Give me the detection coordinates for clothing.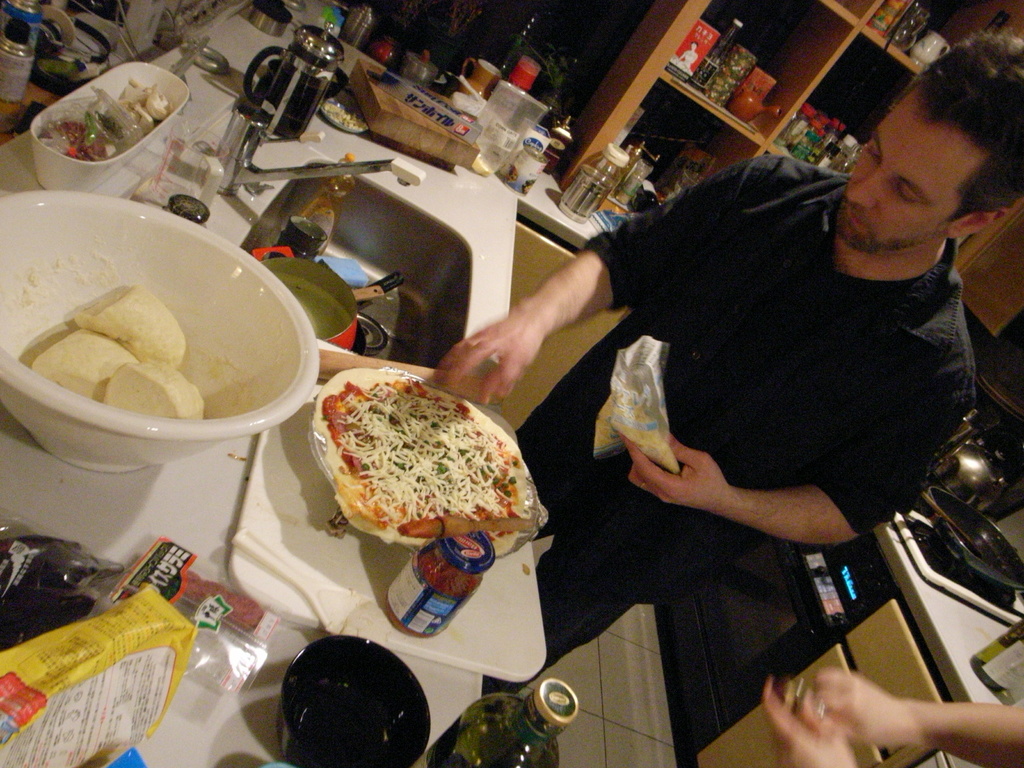
568,120,989,682.
